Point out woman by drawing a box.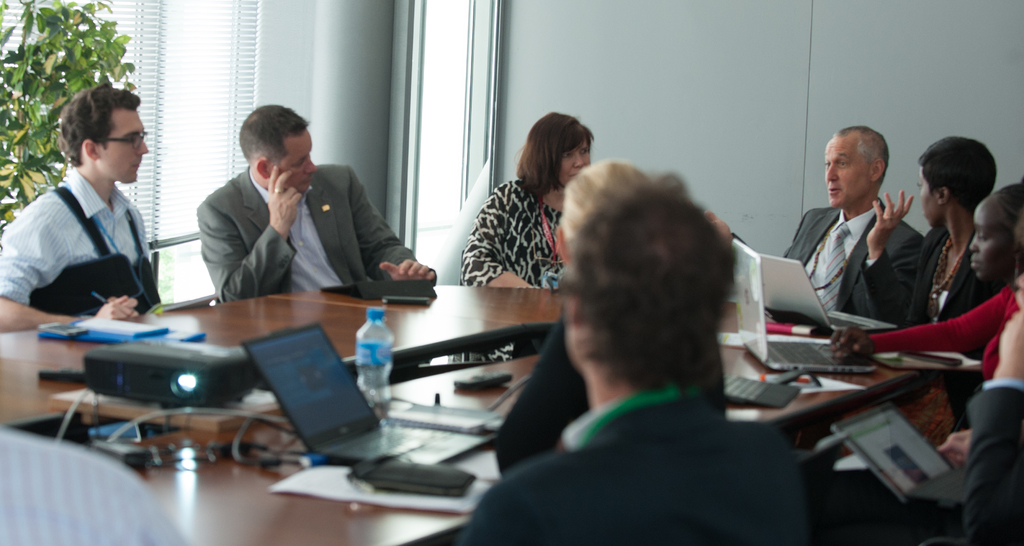
{"left": 893, "top": 136, "right": 997, "bottom": 326}.
